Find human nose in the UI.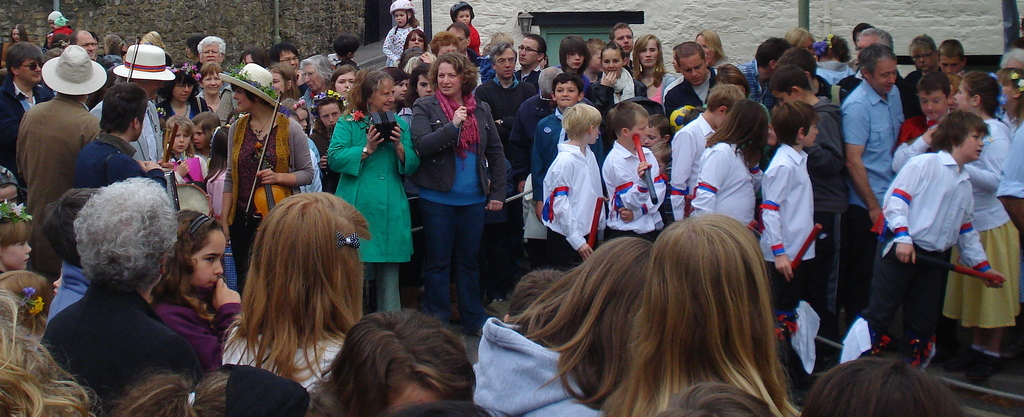
UI element at x1=54 y1=278 x2=60 y2=285.
